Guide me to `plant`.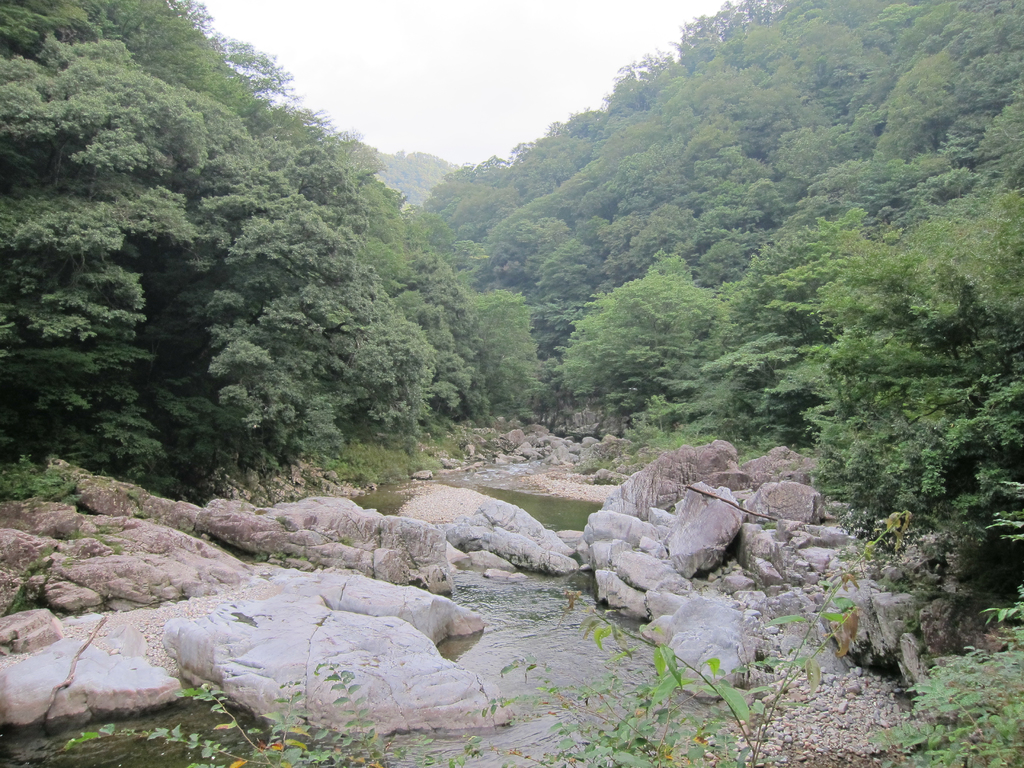
Guidance: region(870, 584, 1023, 767).
